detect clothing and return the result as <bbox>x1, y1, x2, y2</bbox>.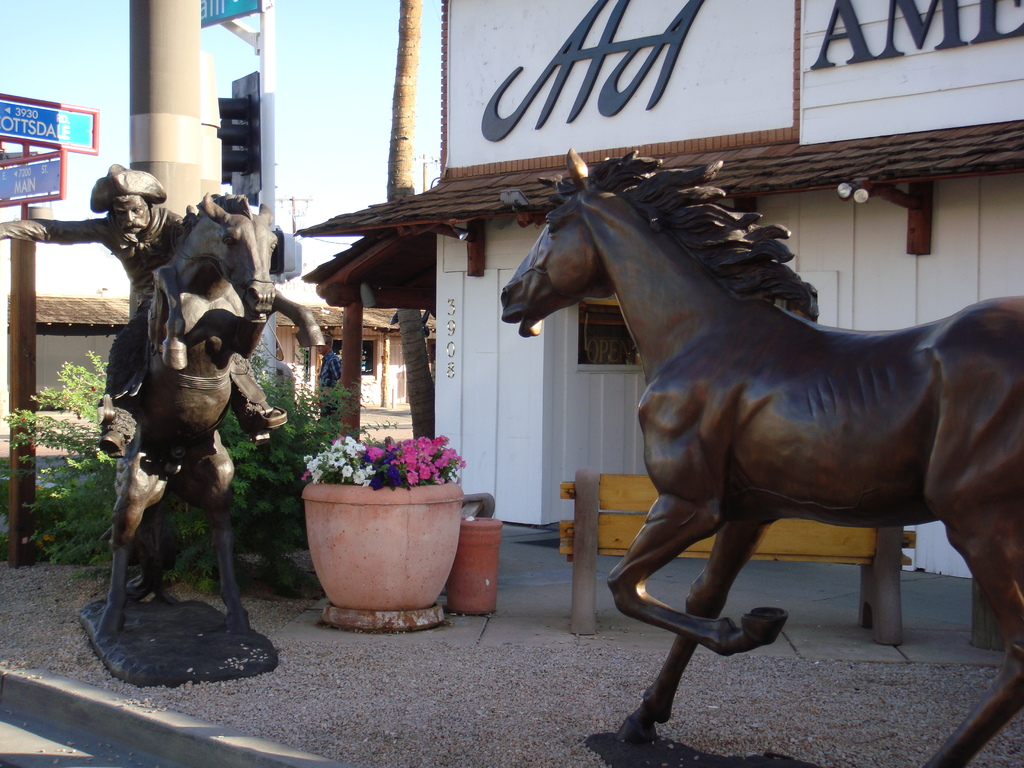
<bbox>0, 207, 266, 426</bbox>.
